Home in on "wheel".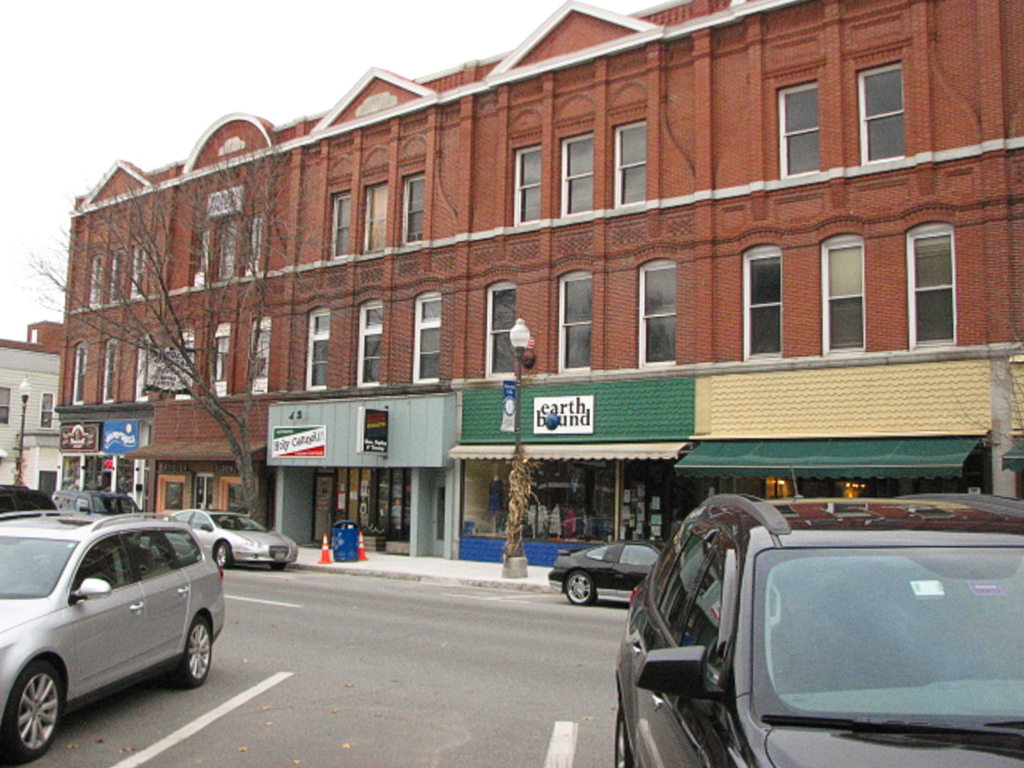
Homed in at bbox=(169, 616, 216, 689).
